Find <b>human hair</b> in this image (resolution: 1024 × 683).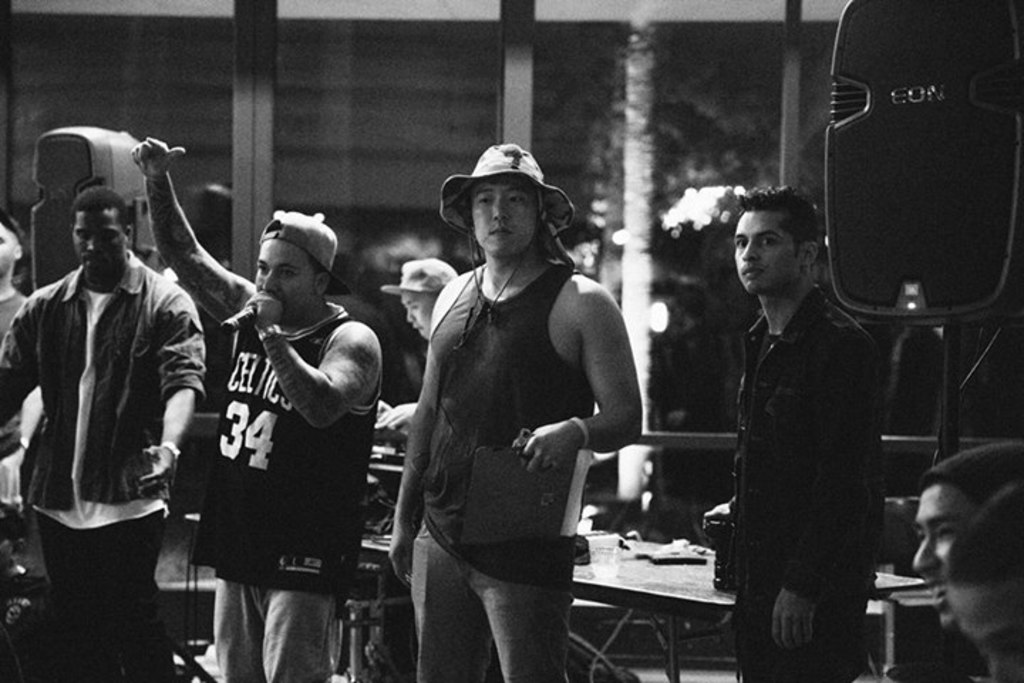
936,480,1023,585.
